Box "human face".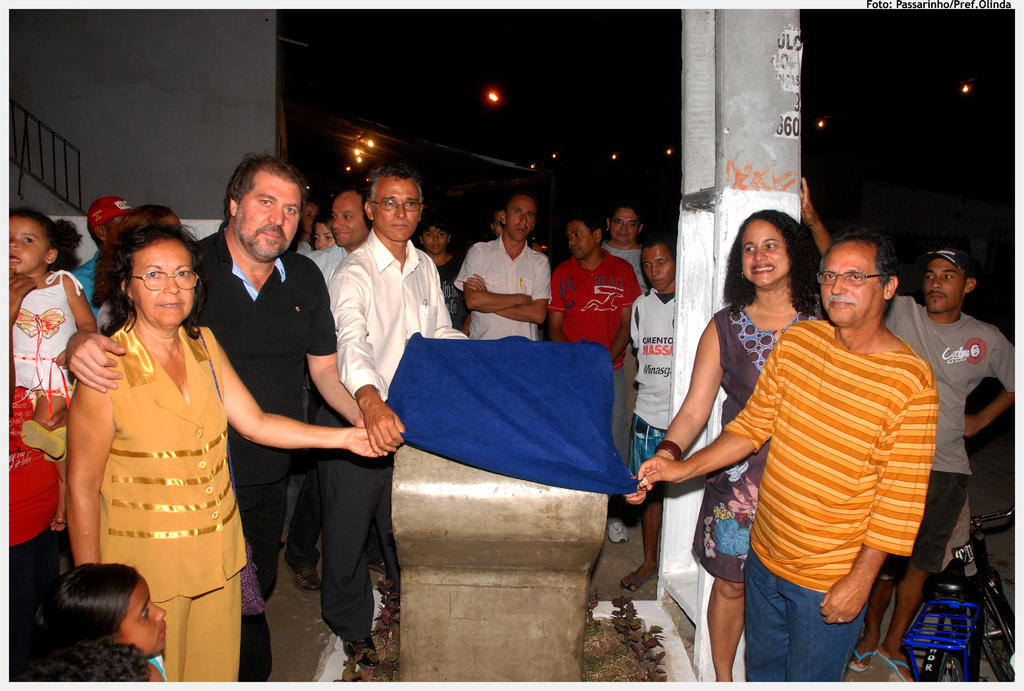
326/189/367/246.
